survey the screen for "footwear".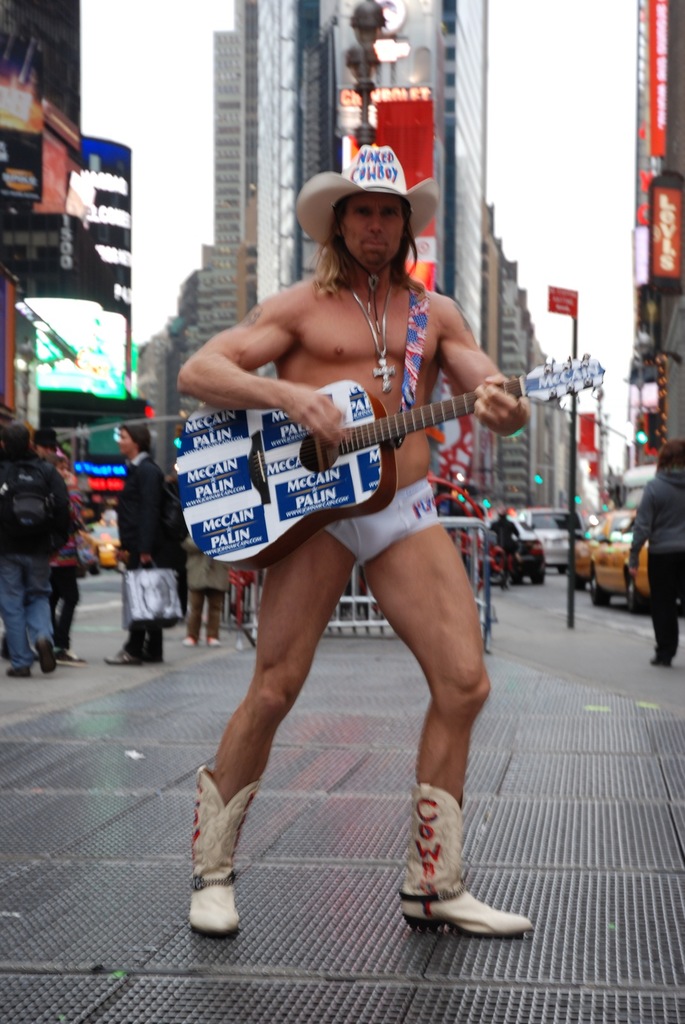
Survey found: [134, 638, 155, 666].
